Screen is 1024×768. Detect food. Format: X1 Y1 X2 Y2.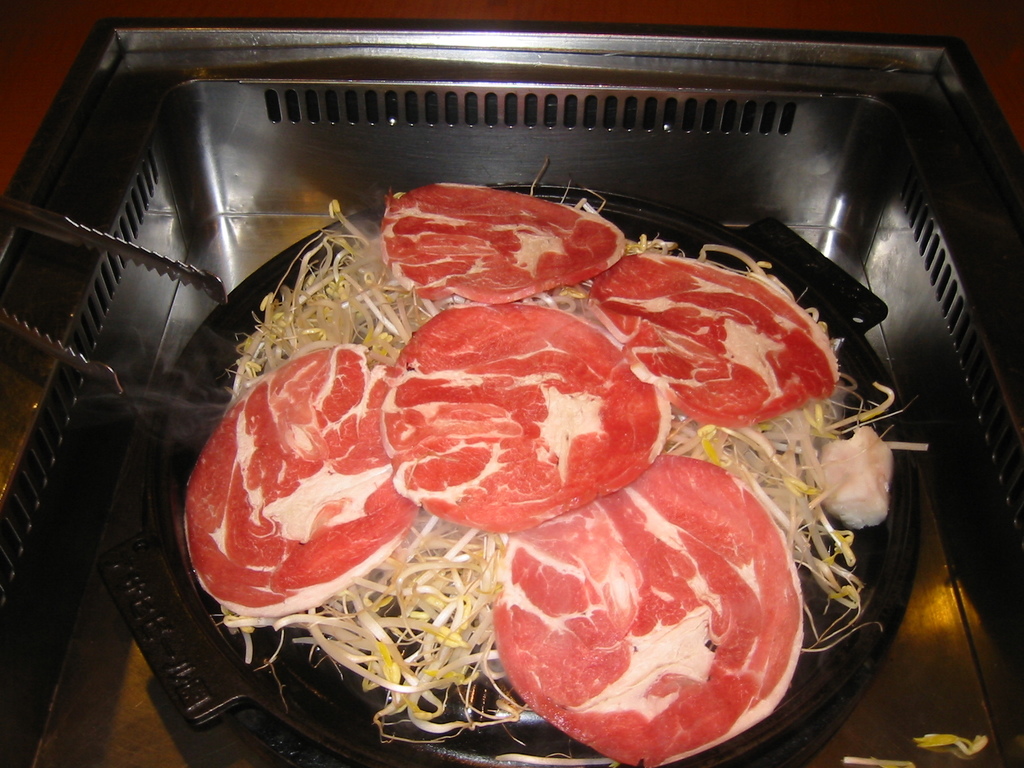
184 161 933 767.
